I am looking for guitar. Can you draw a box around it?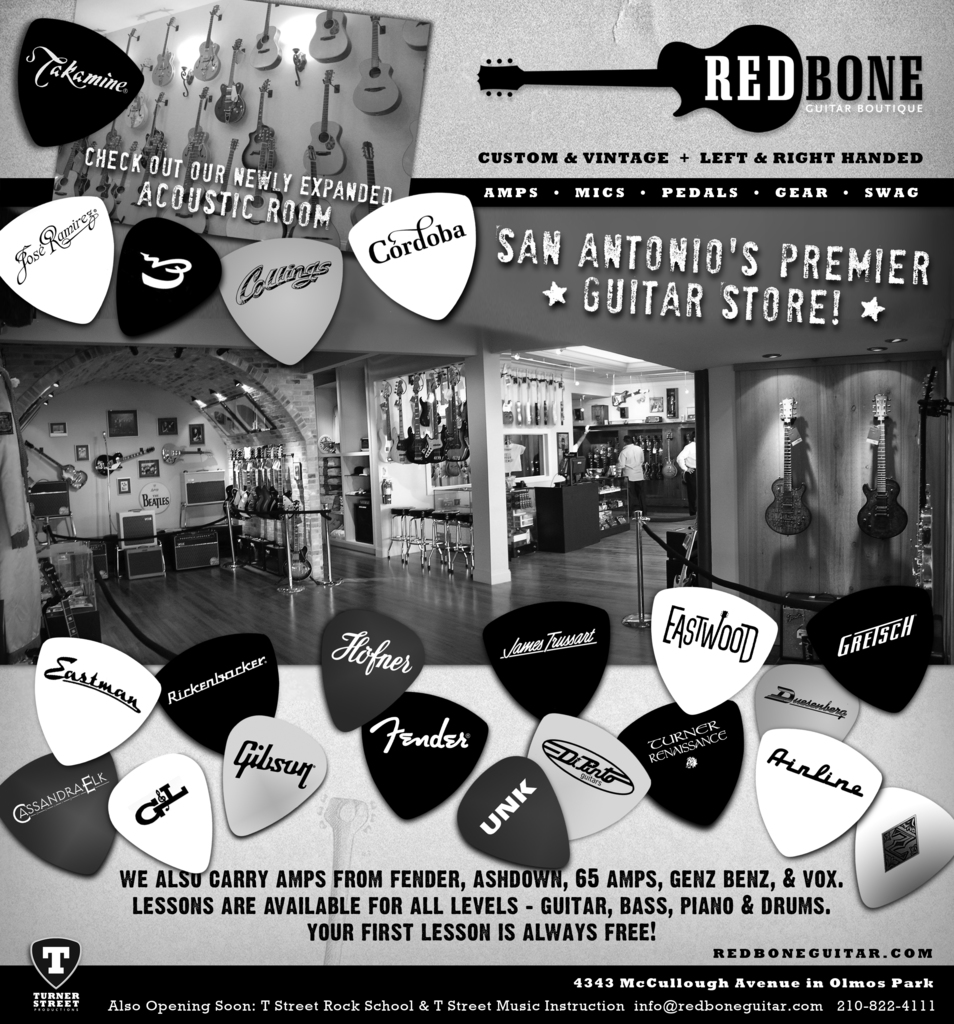
Sure, the bounding box is <box>159,440,217,465</box>.
